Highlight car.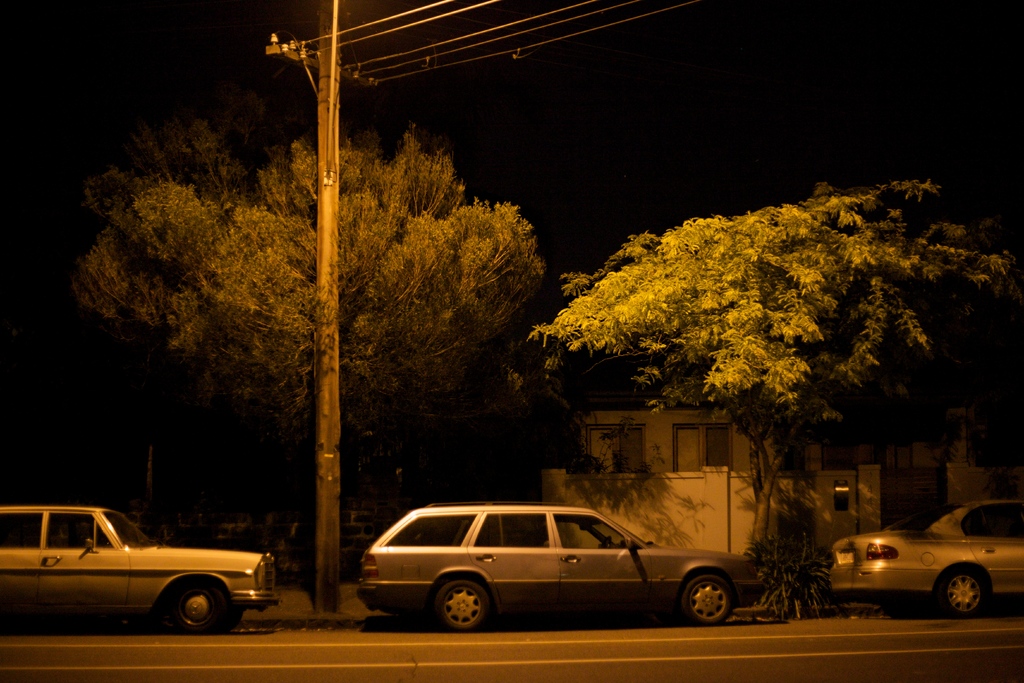
Highlighted region: 833:490:1023:622.
